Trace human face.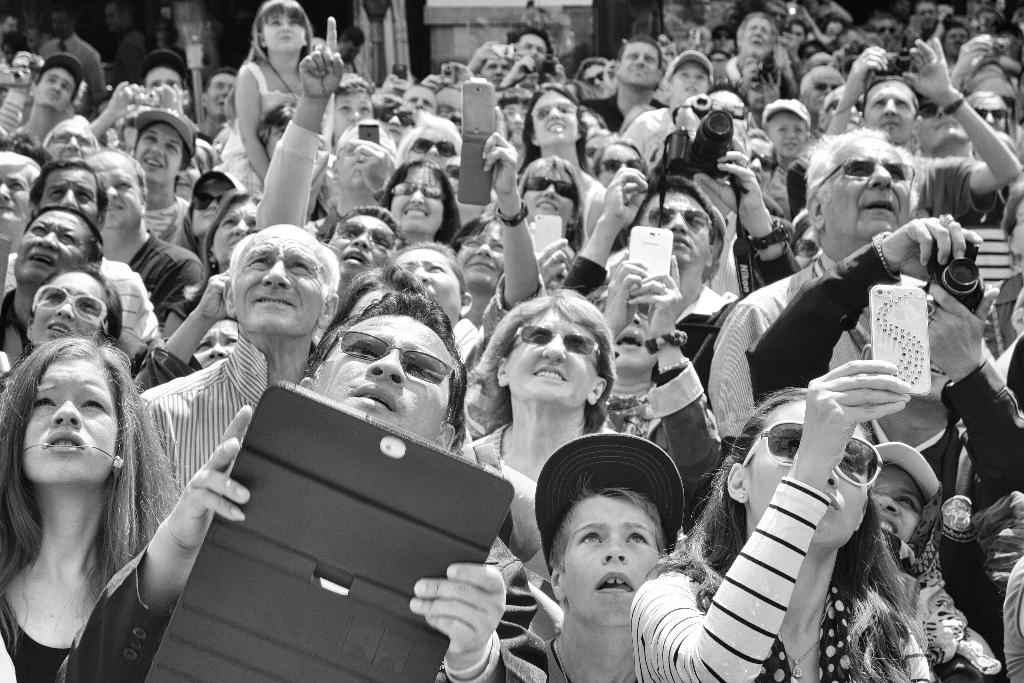
Traced to 202:78:234:117.
